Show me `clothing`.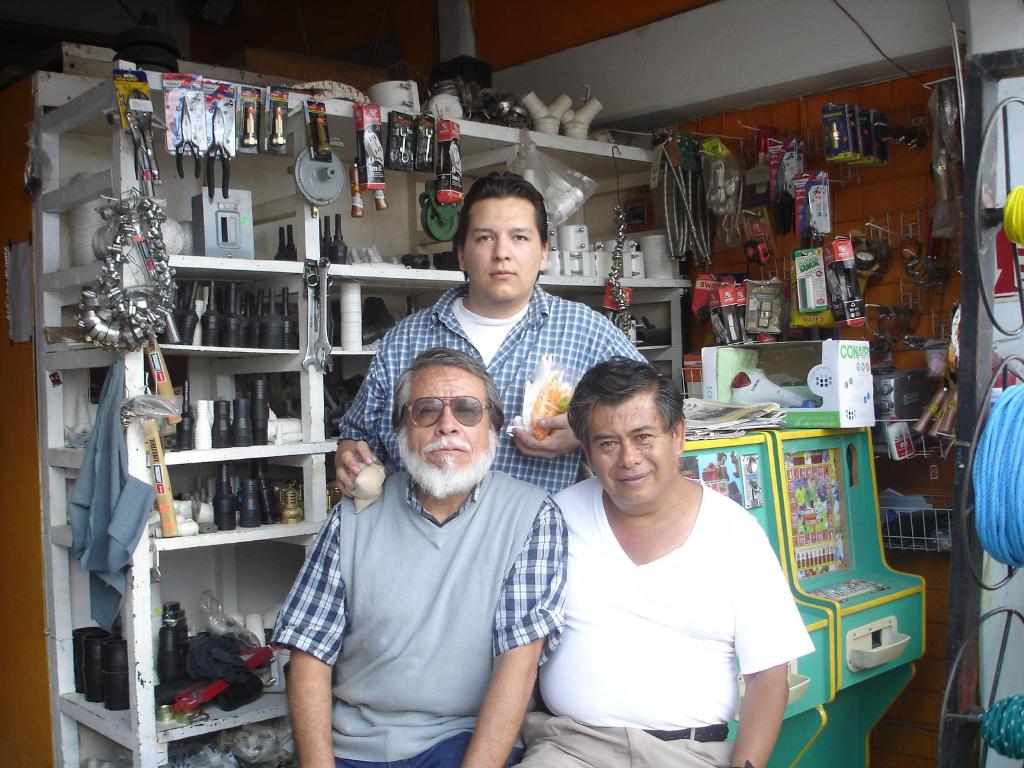
`clothing` is here: 828/483/840/513.
